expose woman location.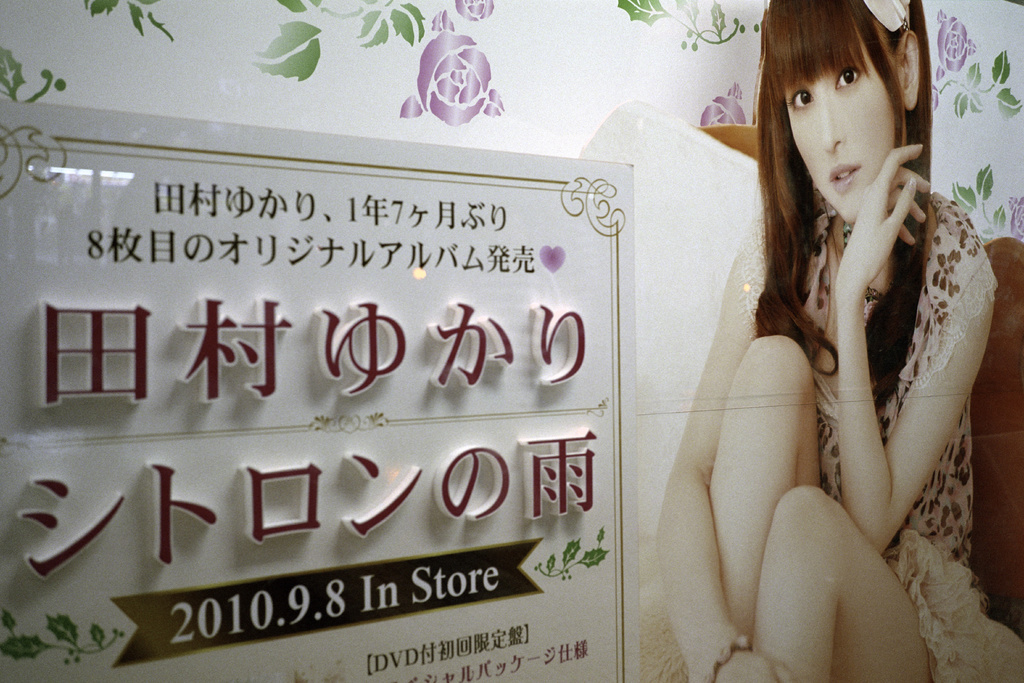
Exposed at x1=683, y1=0, x2=959, y2=677.
